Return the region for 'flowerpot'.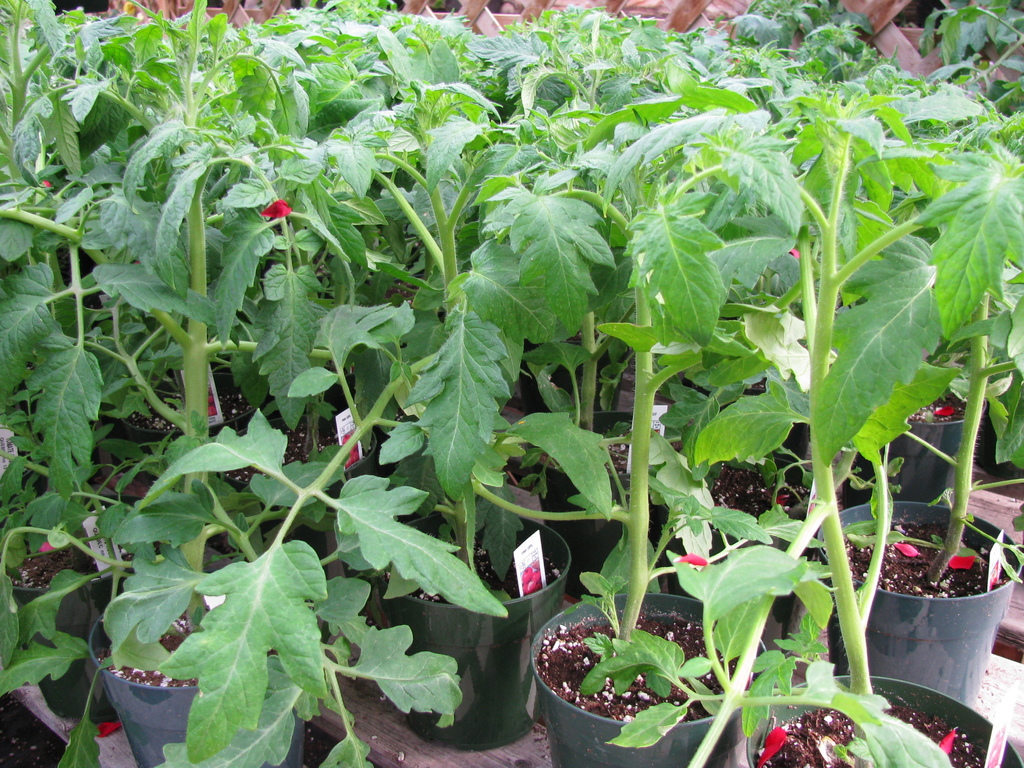
detection(524, 415, 673, 589).
